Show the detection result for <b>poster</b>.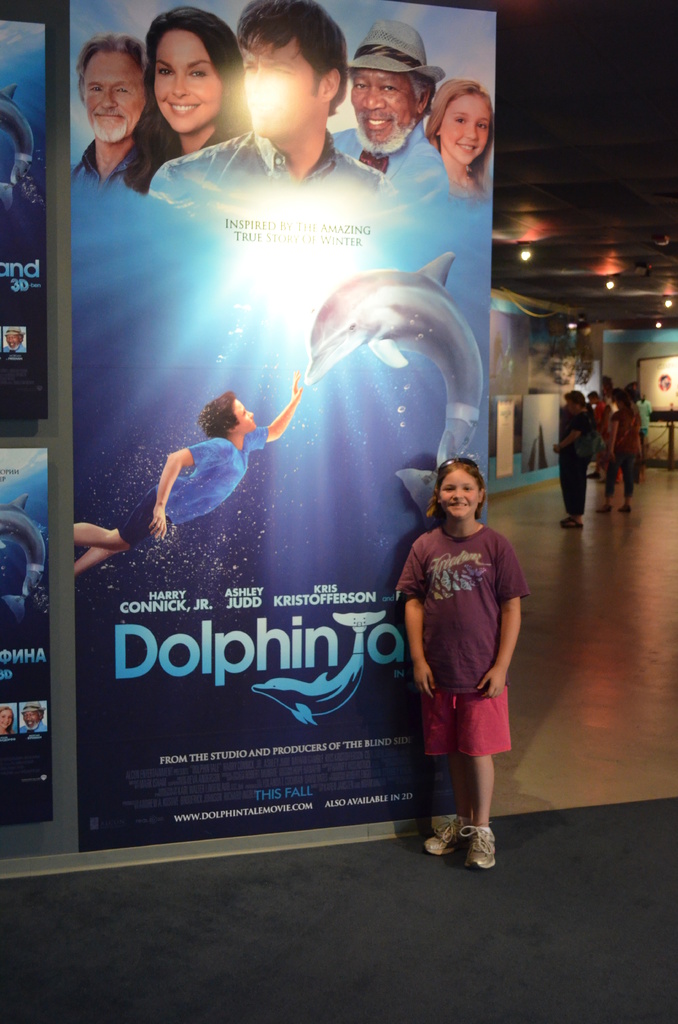
(left=63, top=0, right=503, bottom=849).
